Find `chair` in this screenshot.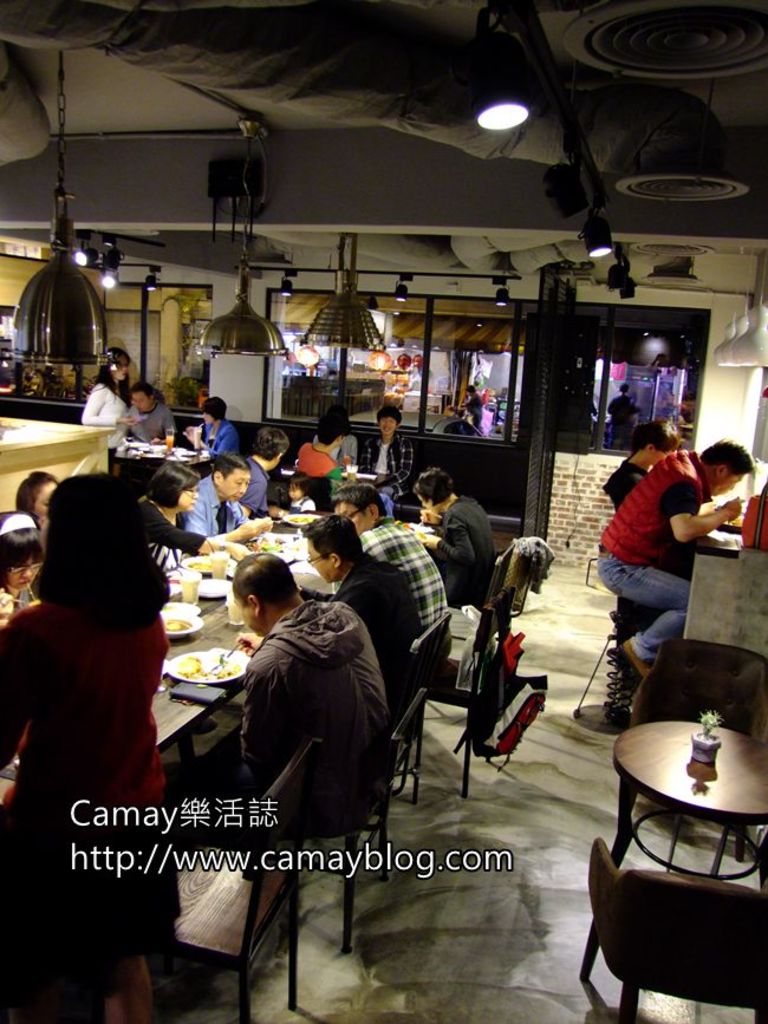
The bounding box for `chair` is x1=458, y1=541, x2=520, y2=611.
